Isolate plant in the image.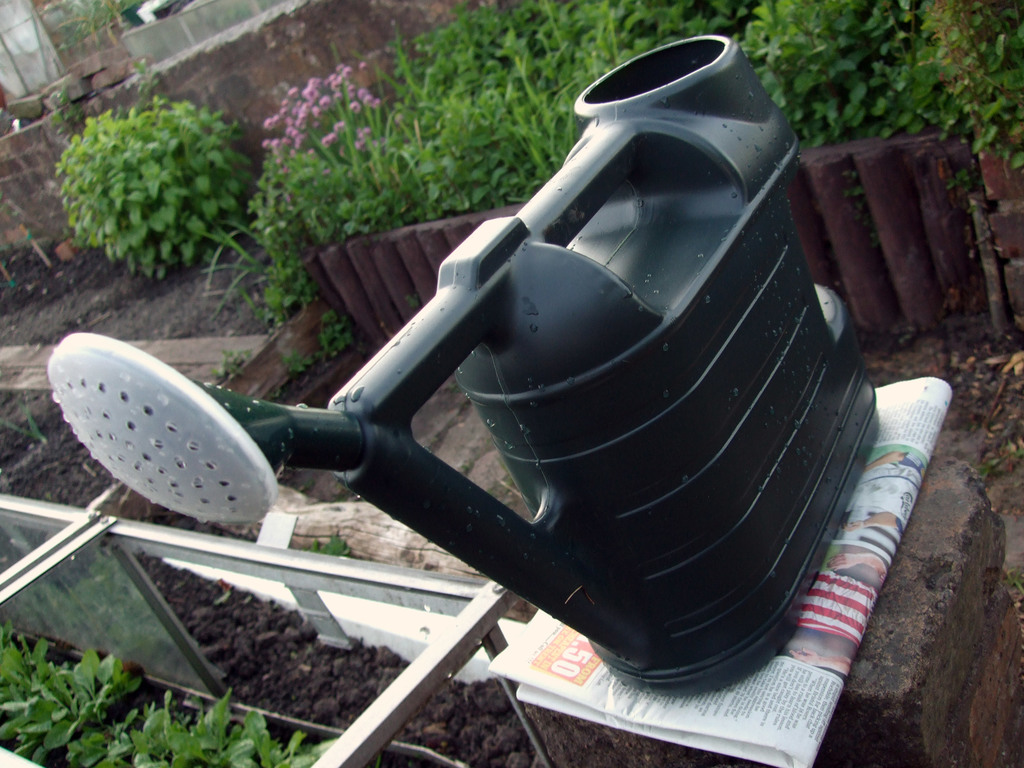
Isolated region: locate(1, 399, 54, 436).
